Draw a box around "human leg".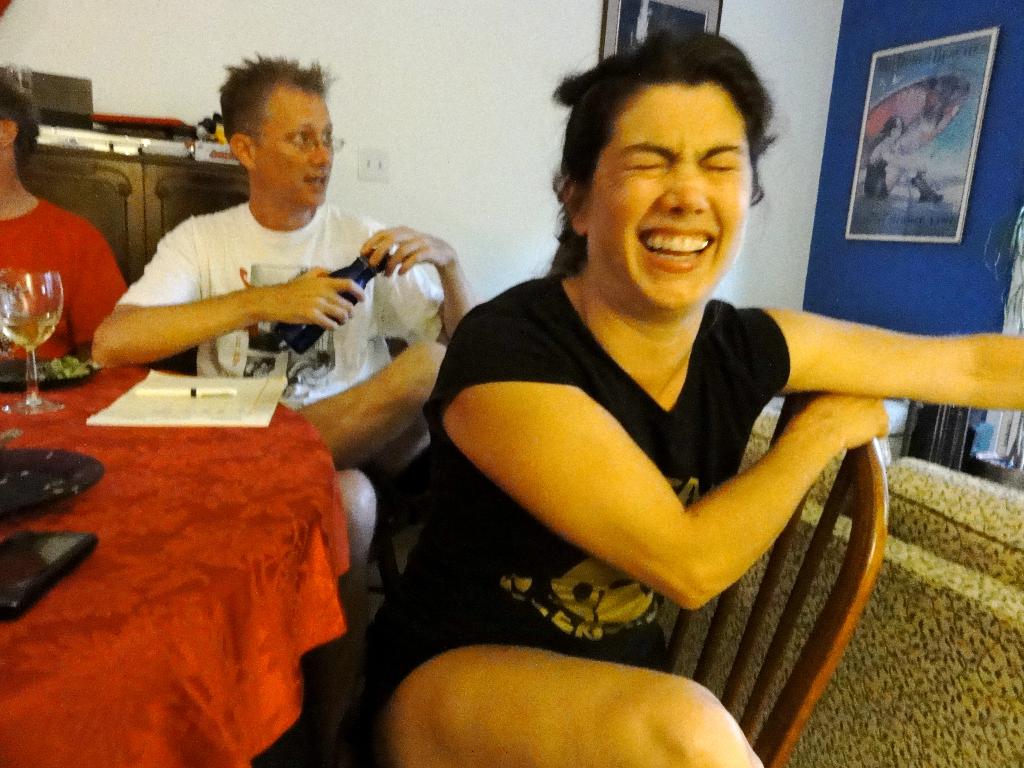
x1=244 y1=88 x2=331 y2=209.
